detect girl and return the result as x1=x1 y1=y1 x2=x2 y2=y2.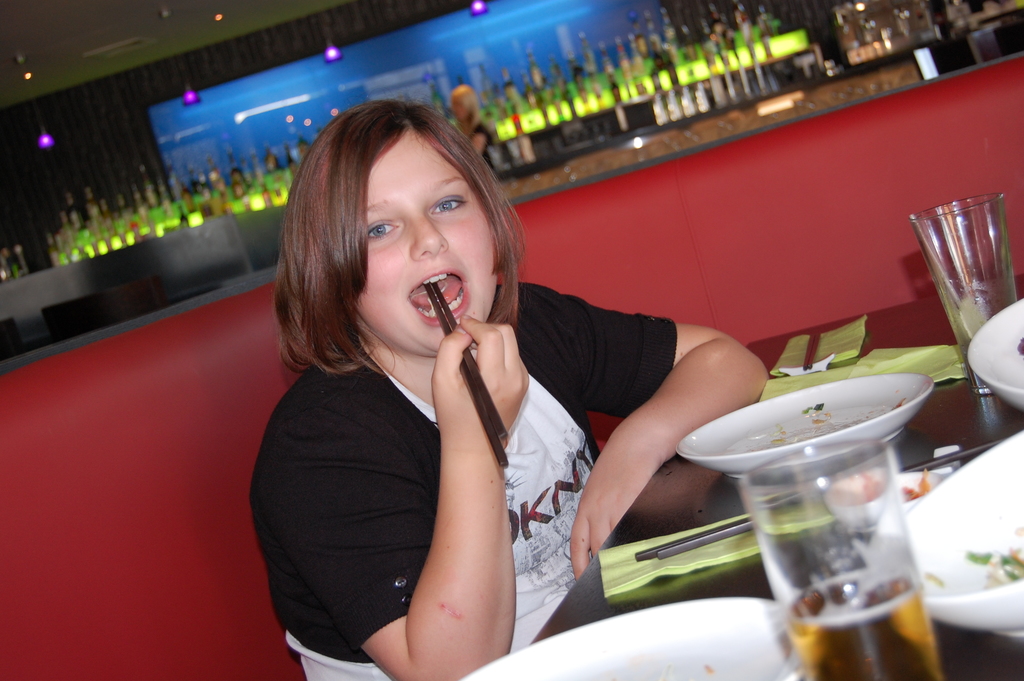
x1=248 y1=90 x2=773 y2=680.
